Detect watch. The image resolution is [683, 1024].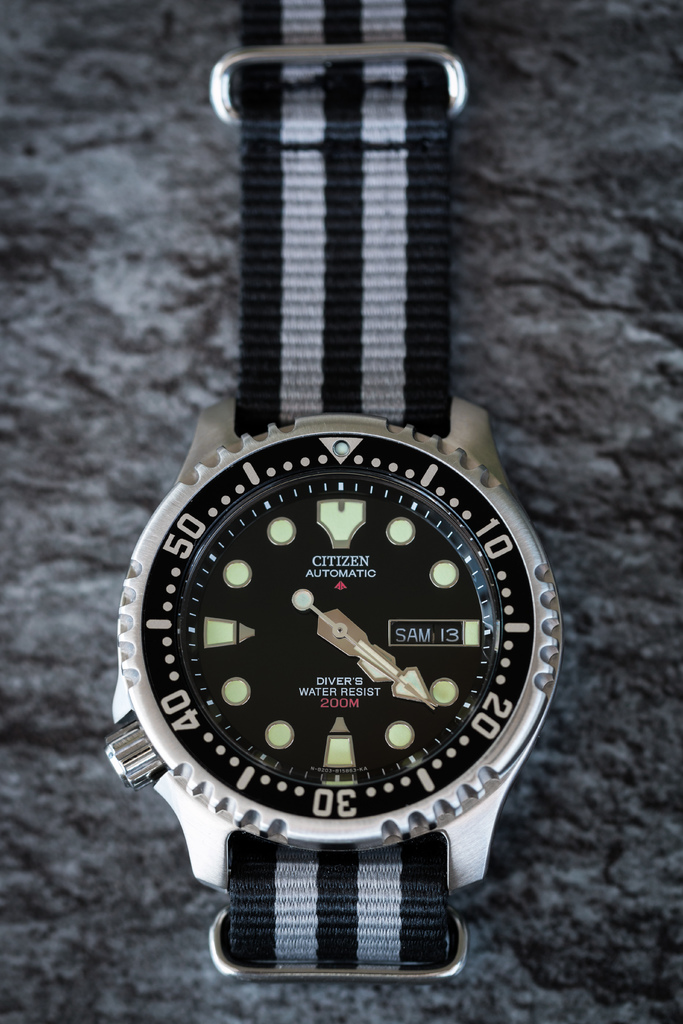
detection(110, 0, 565, 980).
